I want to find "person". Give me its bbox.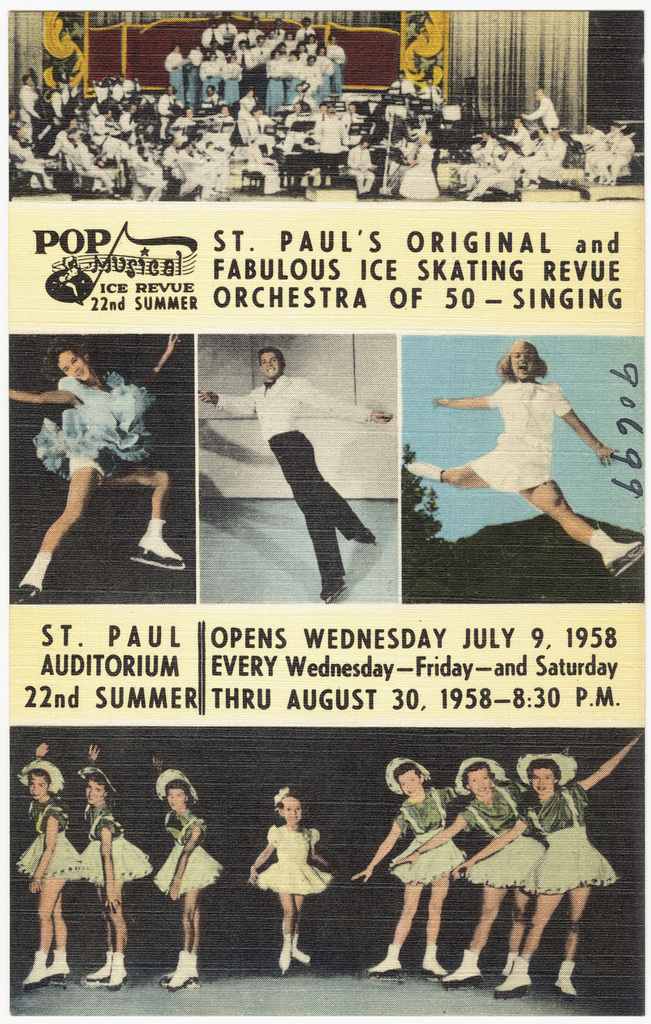
14, 741, 78, 991.
